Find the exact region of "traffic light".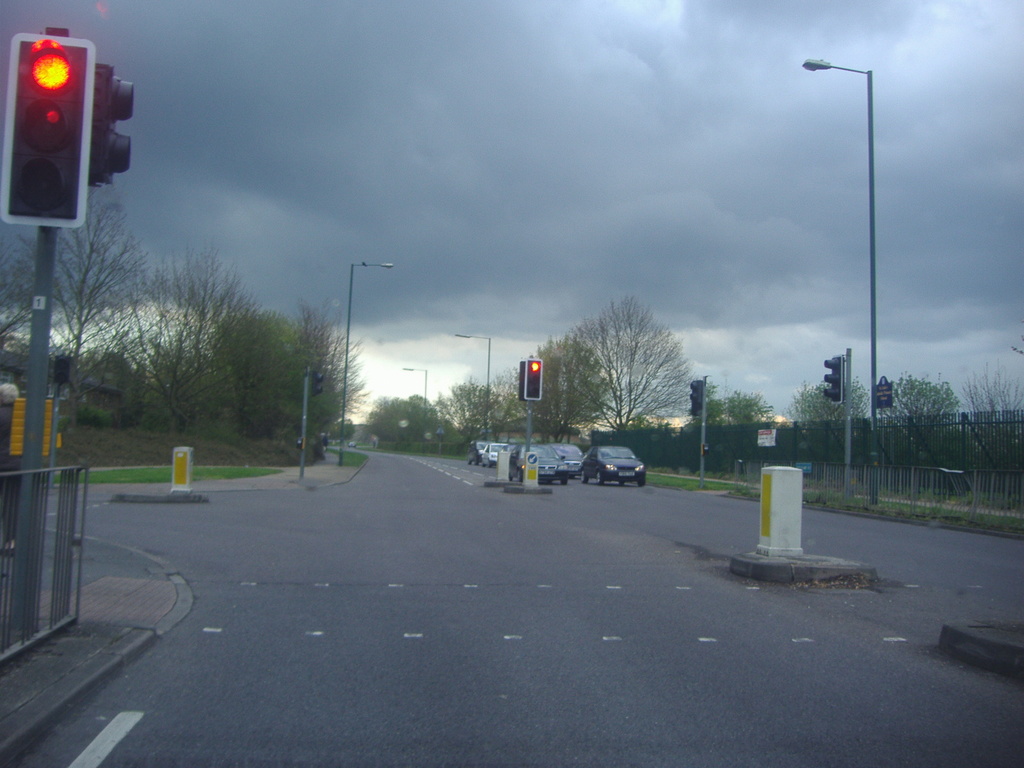
Exact region: 313:371:323:397.
